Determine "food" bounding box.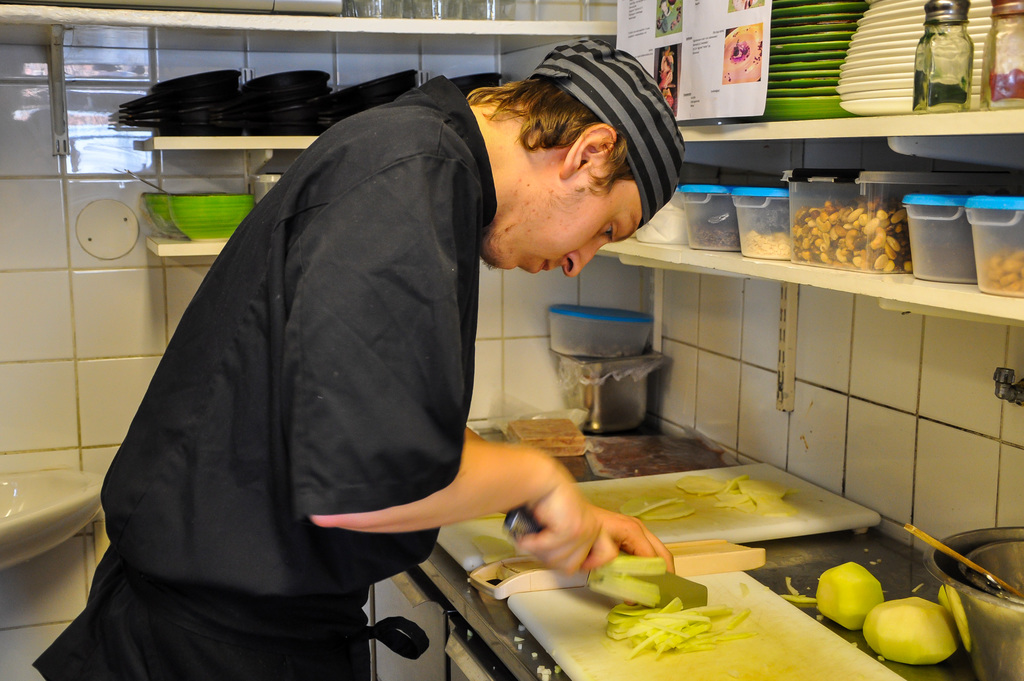
Determined: crop(506, 419, 588, 456).
